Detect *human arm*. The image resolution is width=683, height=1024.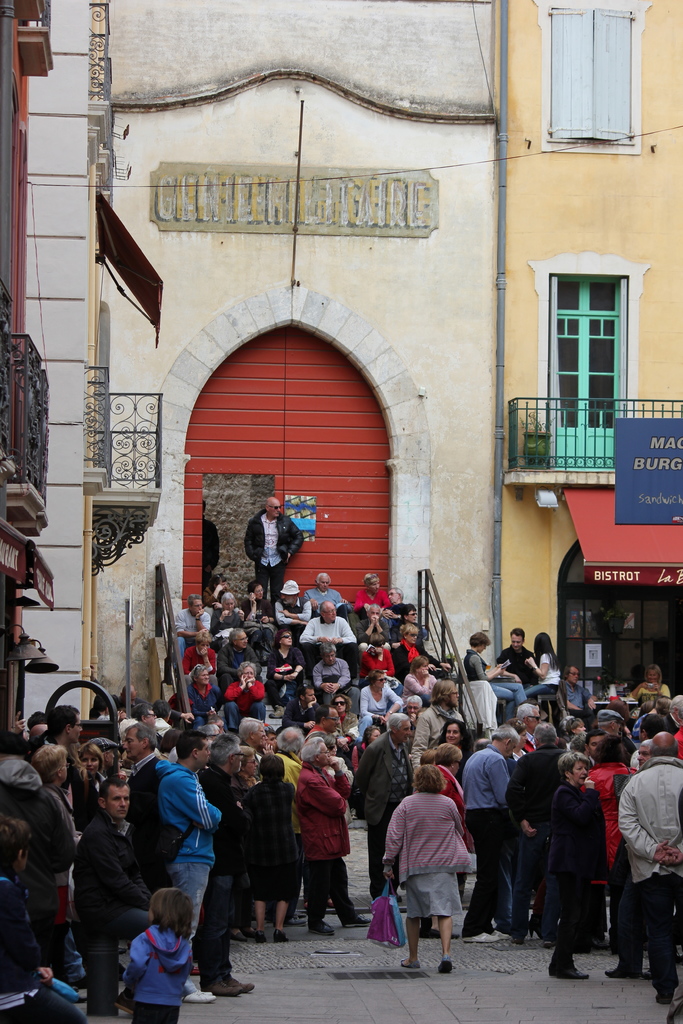
313,666,331,692.
